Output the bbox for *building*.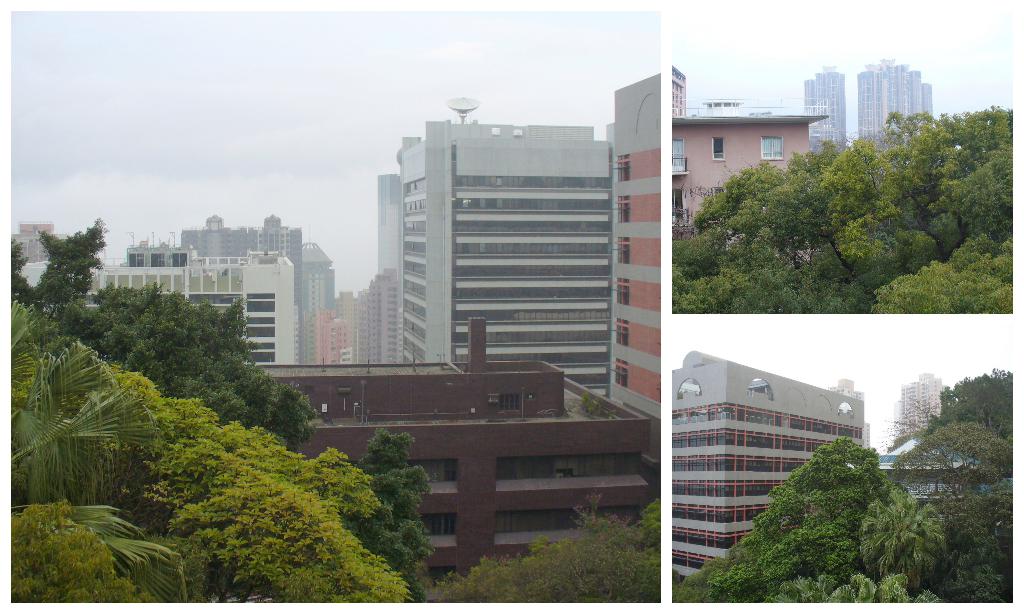
<region>893, 370, 948, 443</region>.
